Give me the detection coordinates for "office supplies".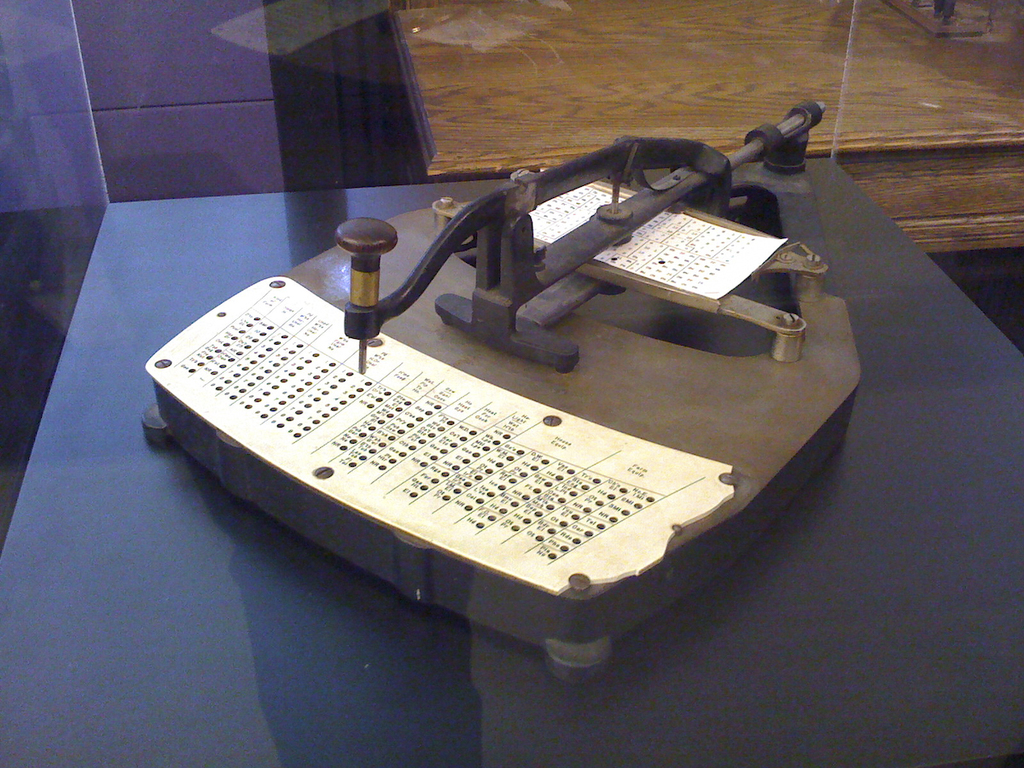
{"x1": 282, "y1": 155, "x2": 833, "y2": 625}.
